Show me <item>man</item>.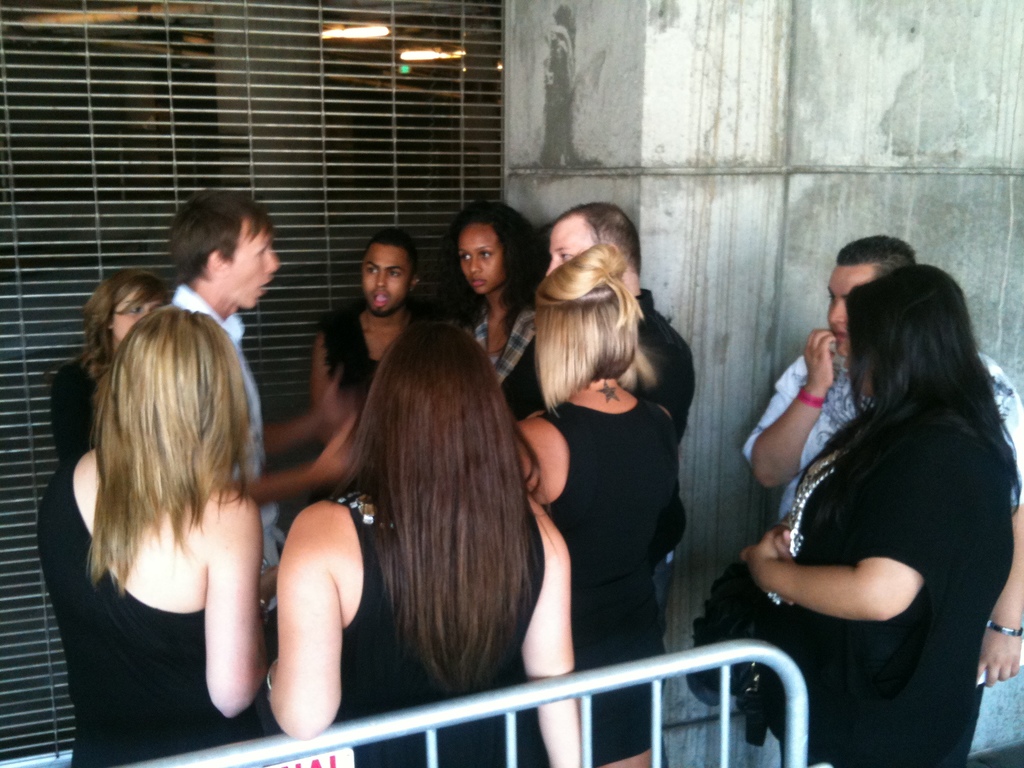
<item>man</item> is here: [left=303, top=229, right=447, bottom=403].
